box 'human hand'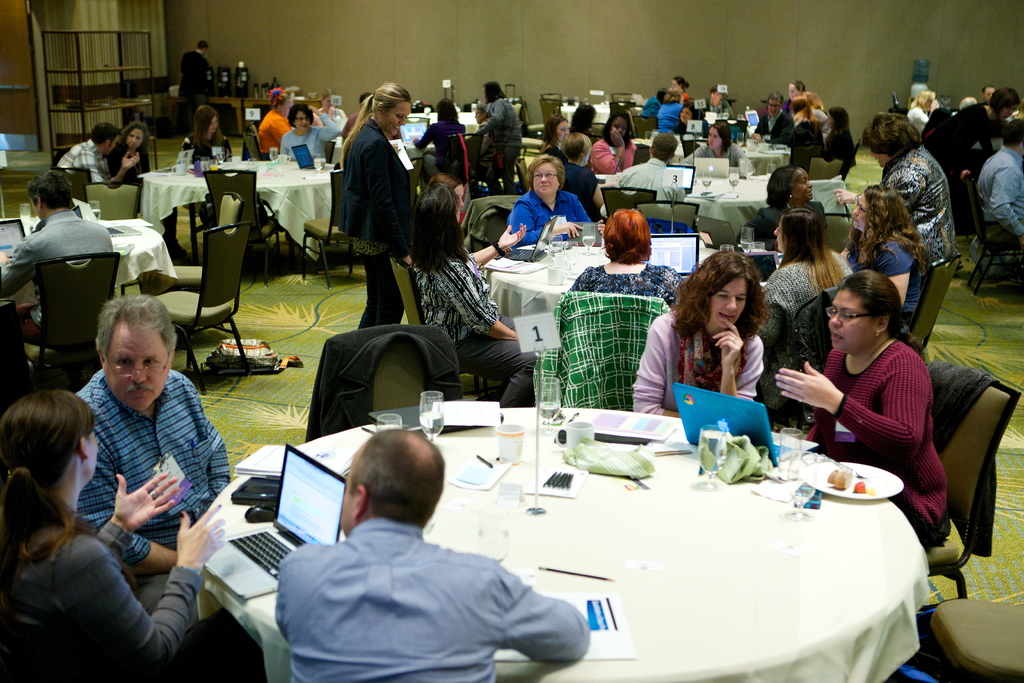
834 186 859 208
